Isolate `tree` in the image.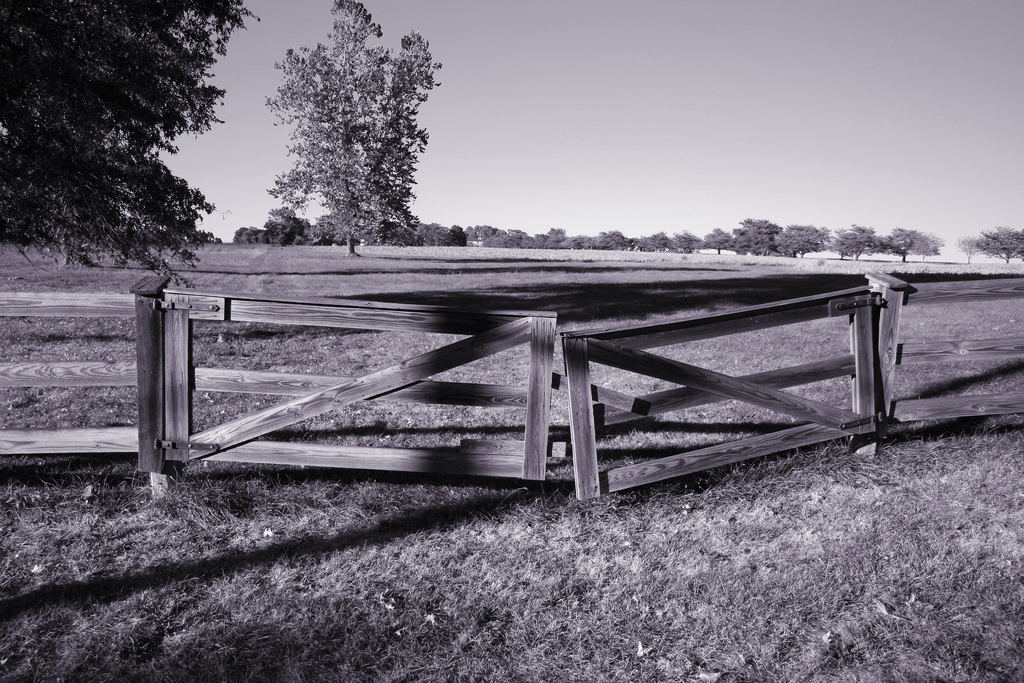
Isolated region: {"left": 666, "top": 228, "right": 701, "bottom": 249}.
